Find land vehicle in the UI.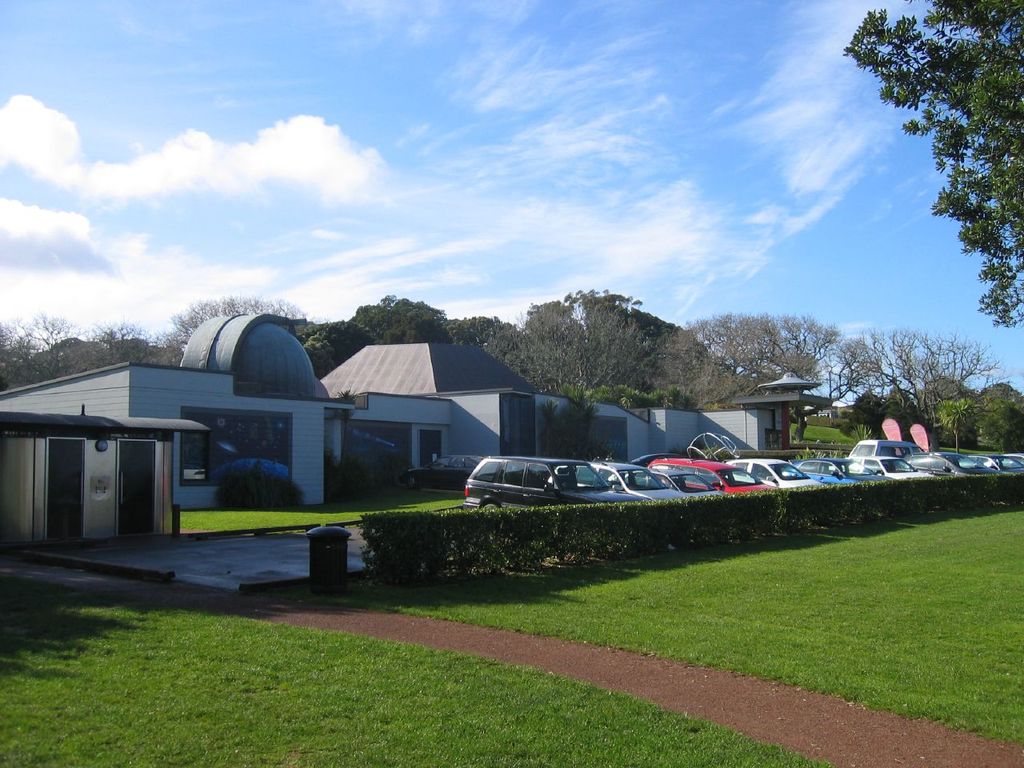
UI element at detection(570, 461, 682, 498).
